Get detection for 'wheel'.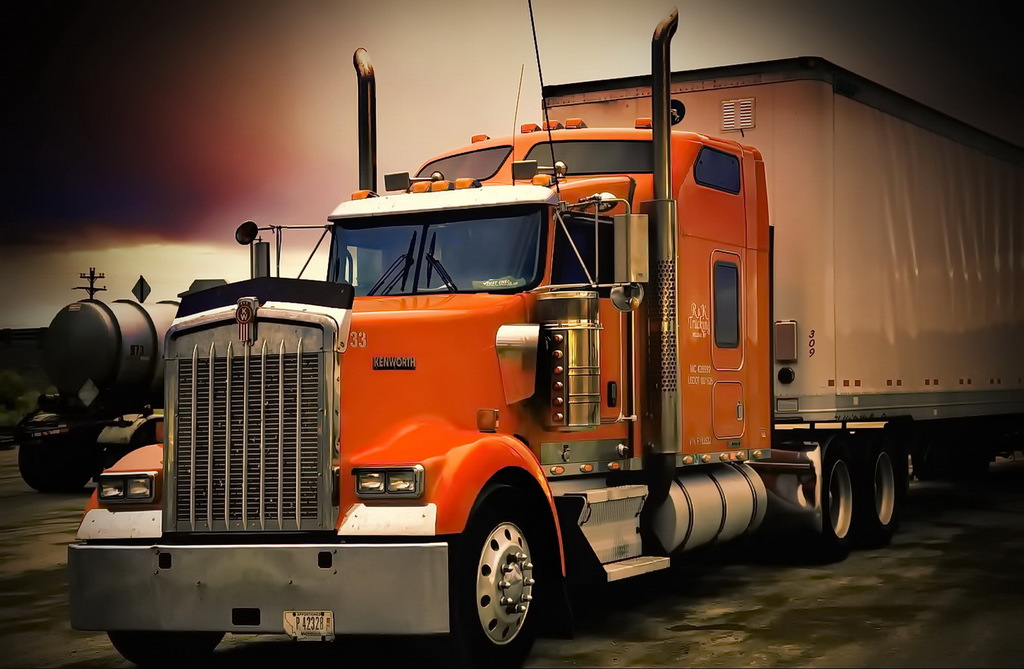
Detection: detection(806, 443, 856, 560).
